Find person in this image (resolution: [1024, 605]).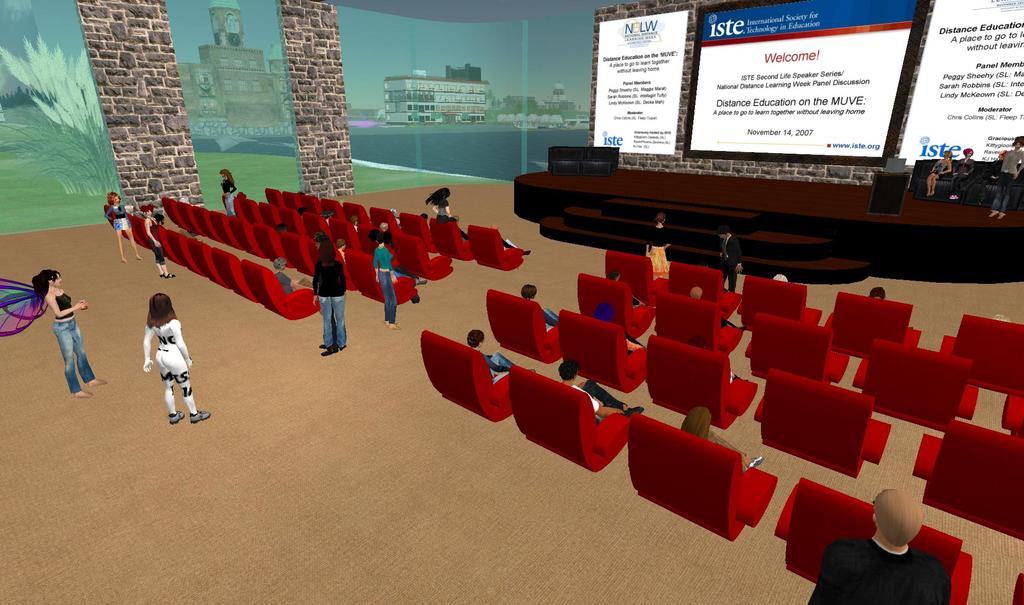
207,172,241,208.
